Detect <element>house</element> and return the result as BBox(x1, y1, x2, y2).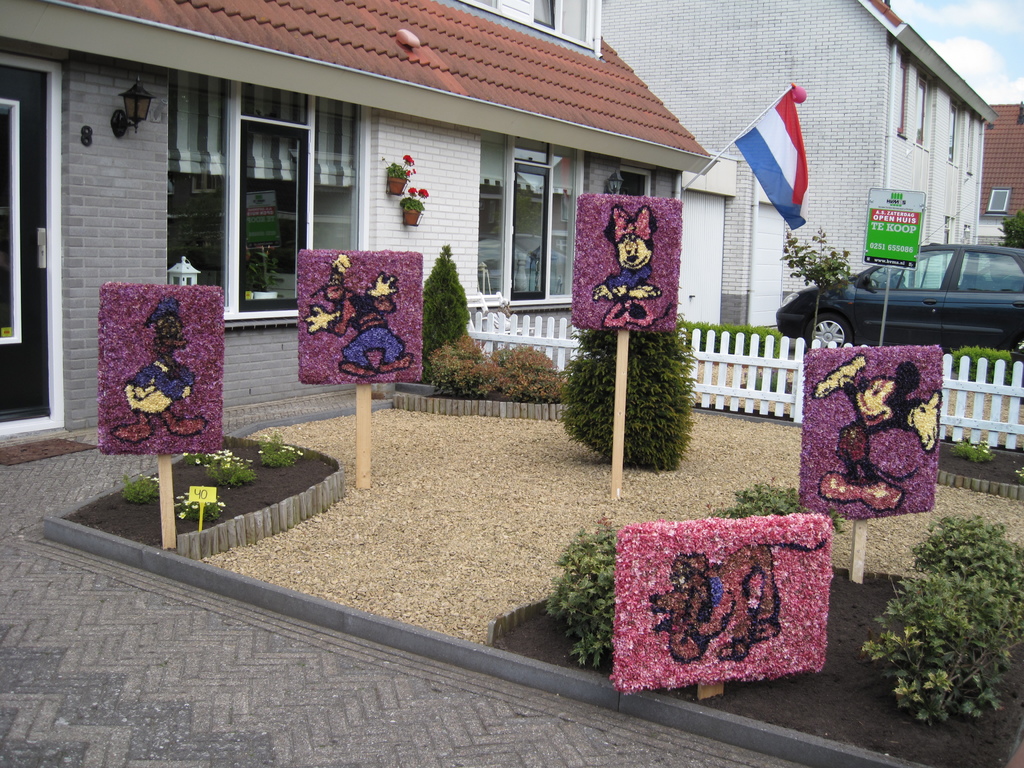
BBox(981, 95, 1023, 248).
